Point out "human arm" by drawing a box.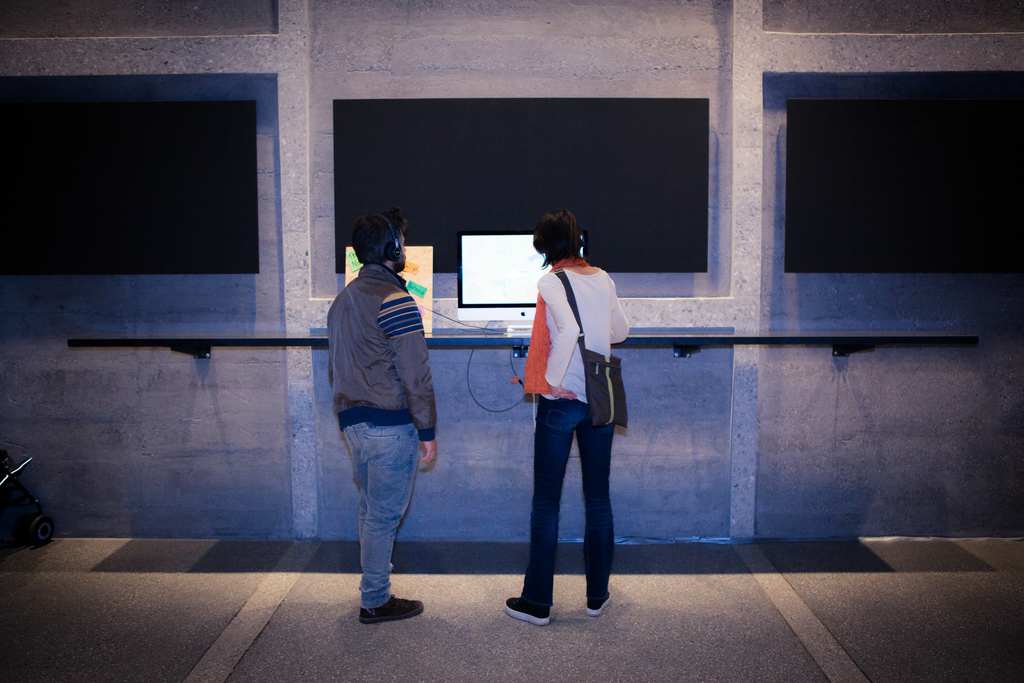
609,279,628,346.
